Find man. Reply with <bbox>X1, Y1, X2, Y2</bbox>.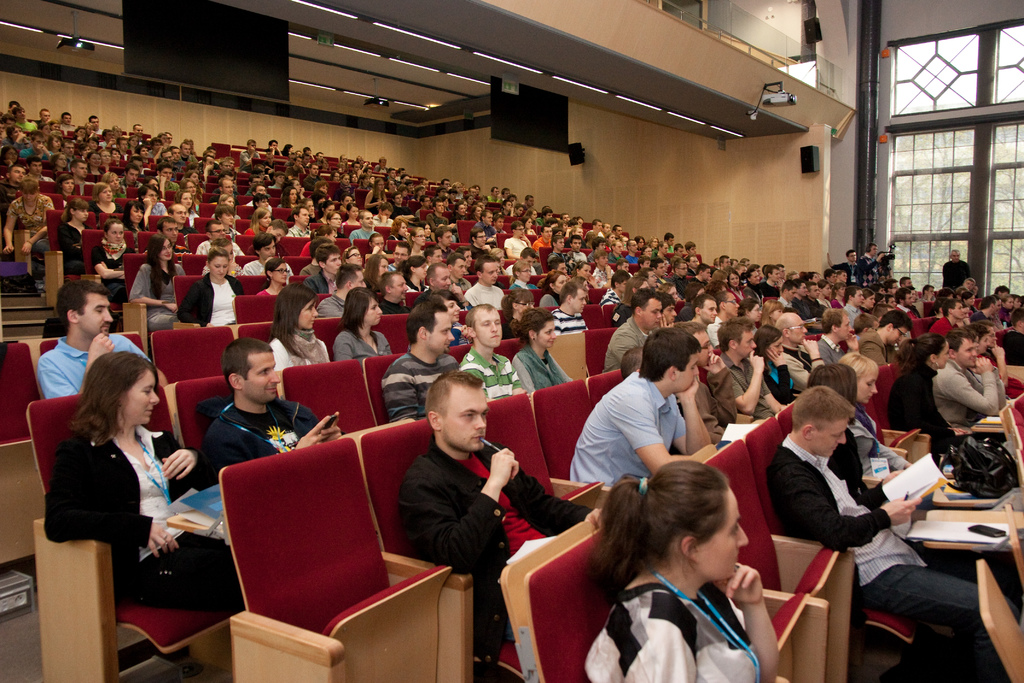
<bbox>601, 291, 664, 375</bbox>.
